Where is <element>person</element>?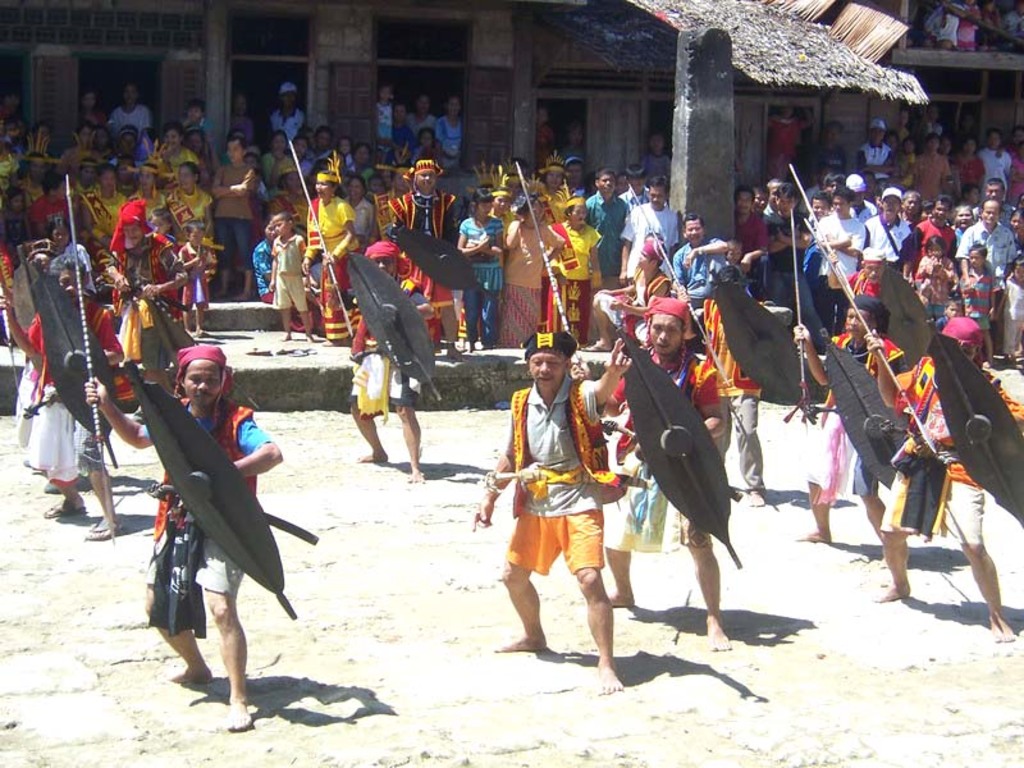
(left=865, top=323, right=1023, bottom=639).
